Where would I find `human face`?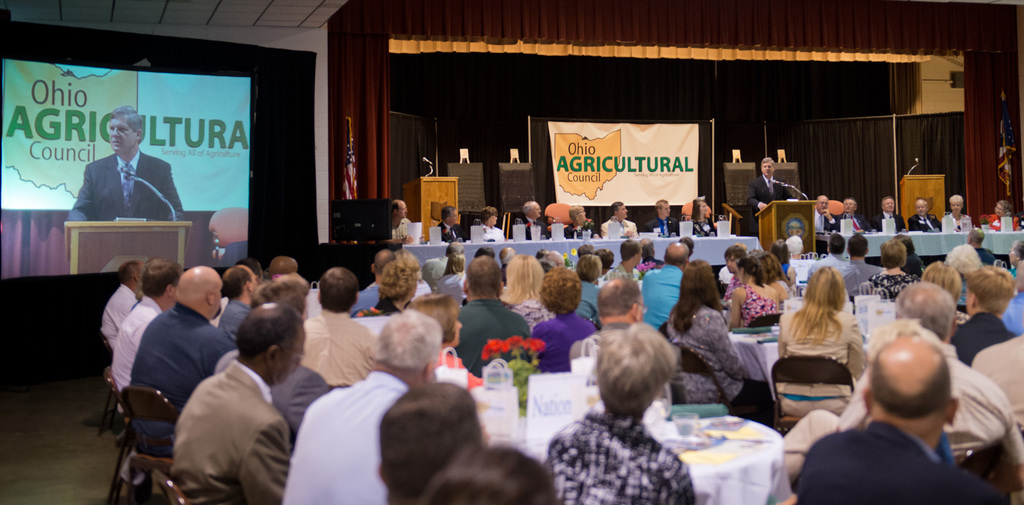
At 726,257,739,277.
